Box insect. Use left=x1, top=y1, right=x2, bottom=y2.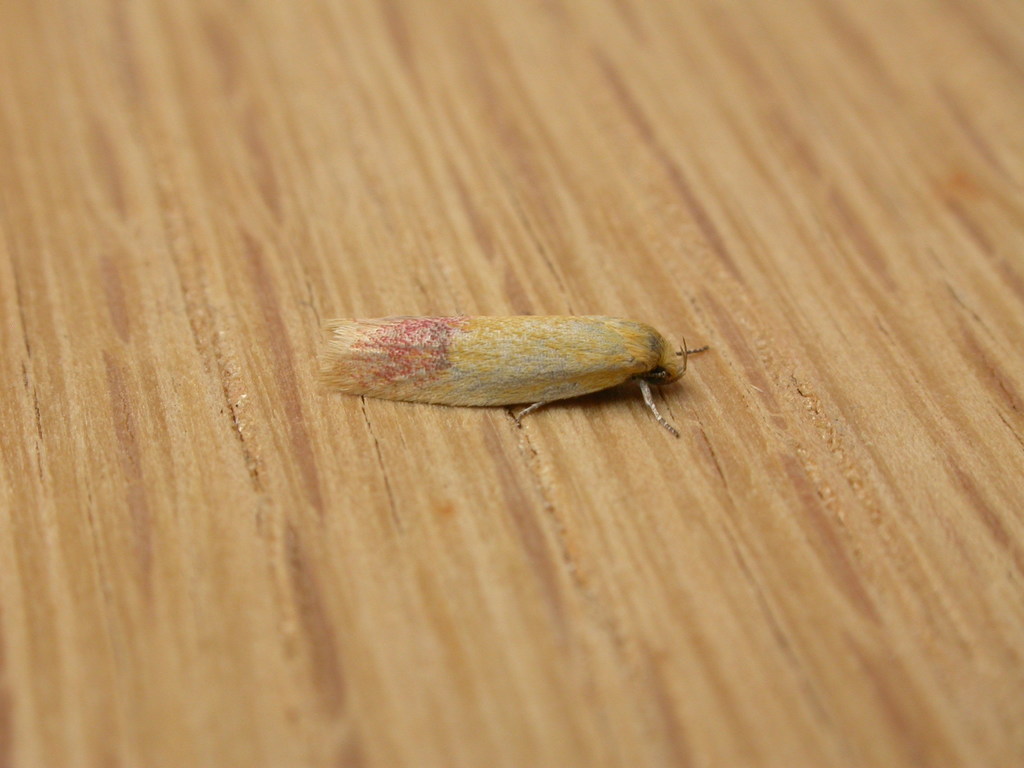
left=319, top=307, right=712, bottom=444.
